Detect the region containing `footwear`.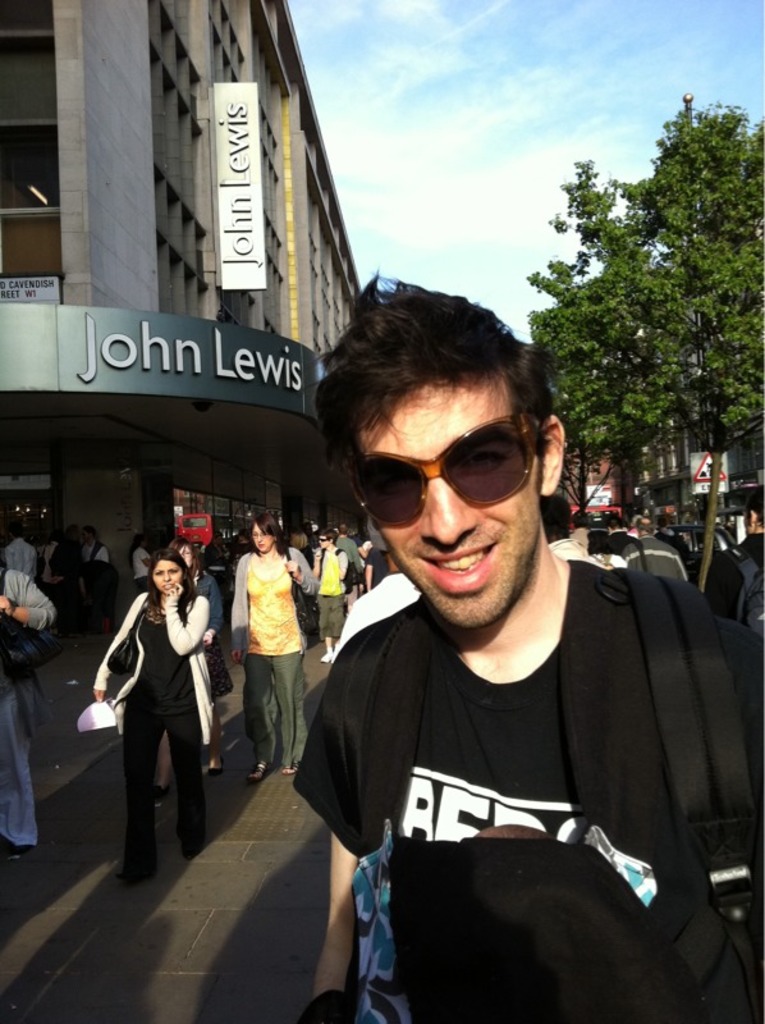
x1=115 y1=872 x2=146 y2=881.
